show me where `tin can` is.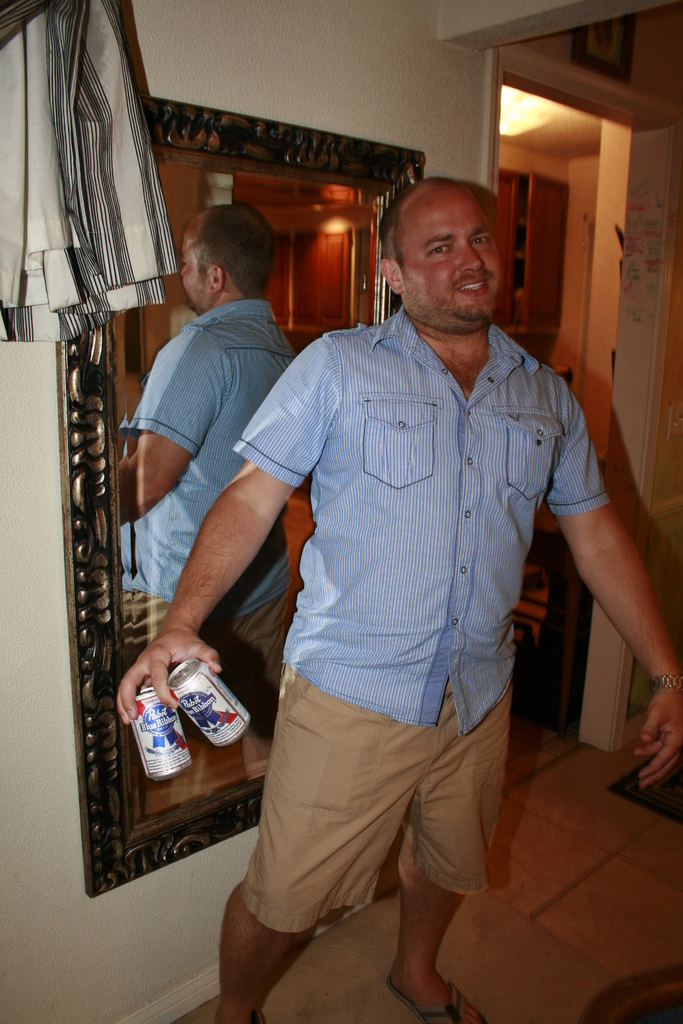
`tin can` is at (164, 653, 253, 748).
